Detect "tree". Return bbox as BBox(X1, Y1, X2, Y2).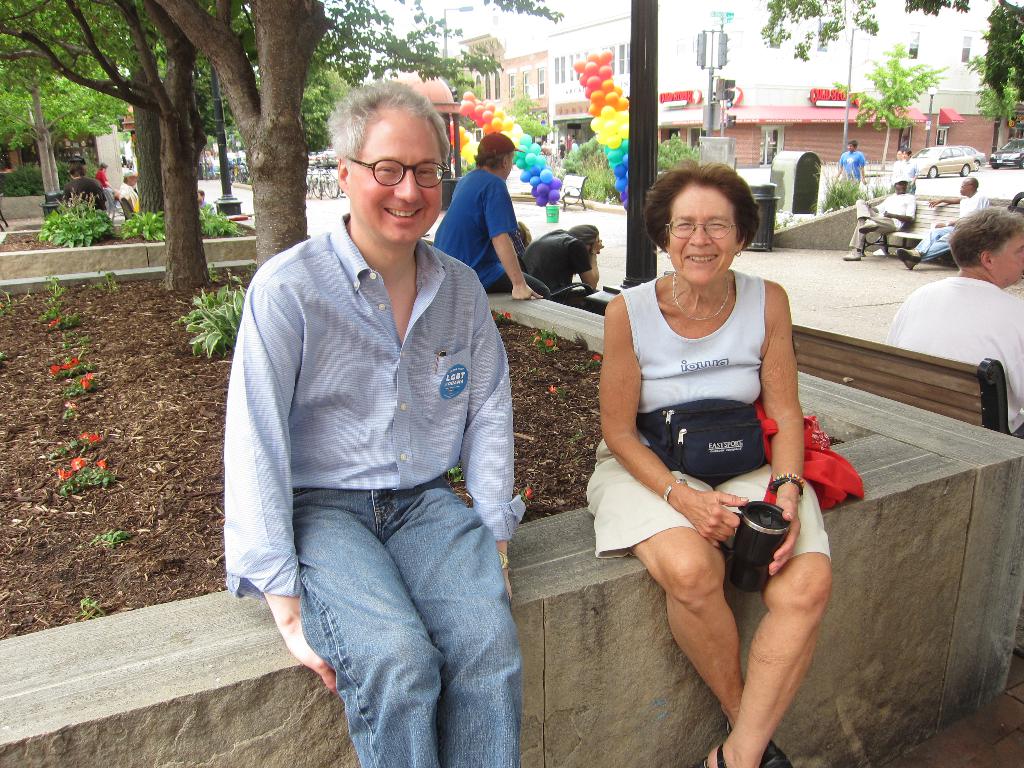
BBox(743, 0, 875, 56).
